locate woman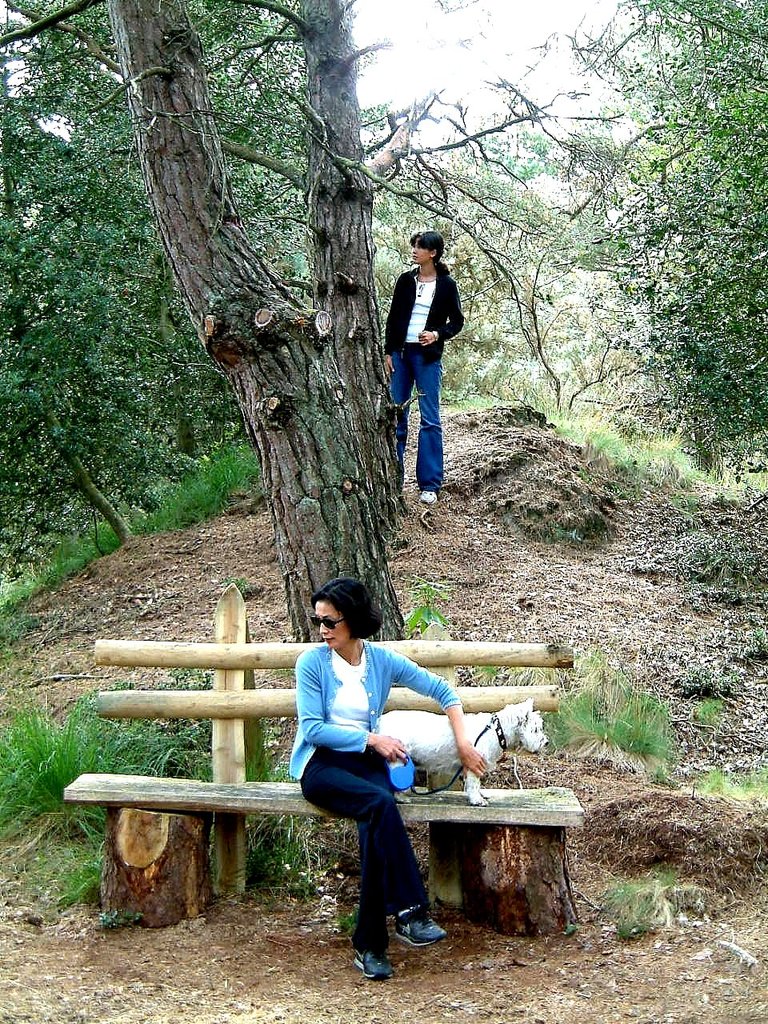
287/578/494/979
